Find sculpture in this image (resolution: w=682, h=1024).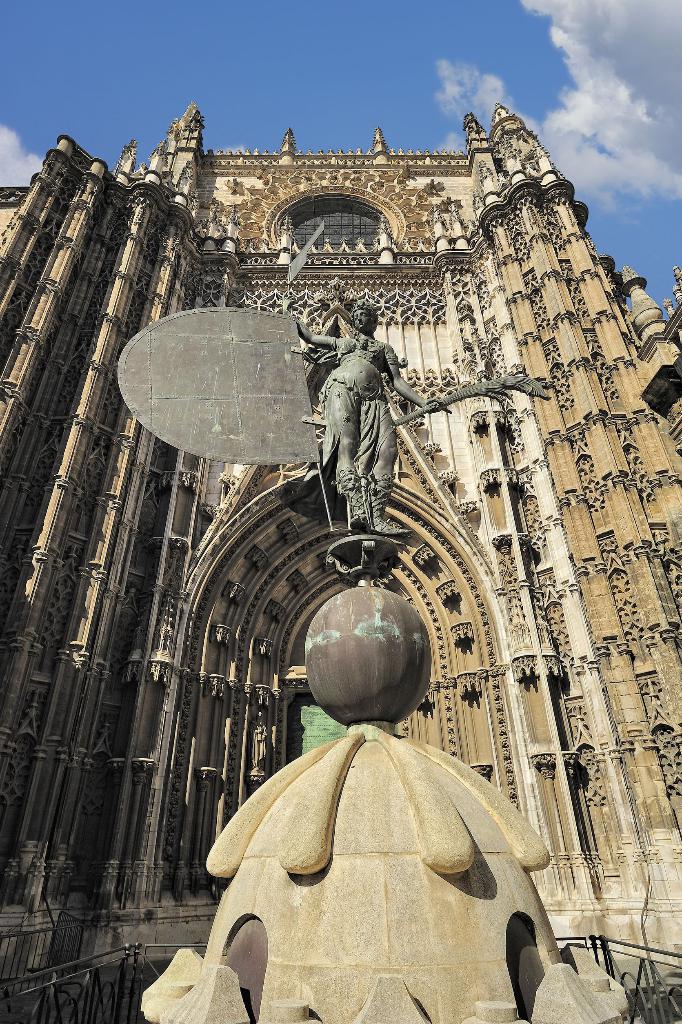
291, 289, 421, 545.
